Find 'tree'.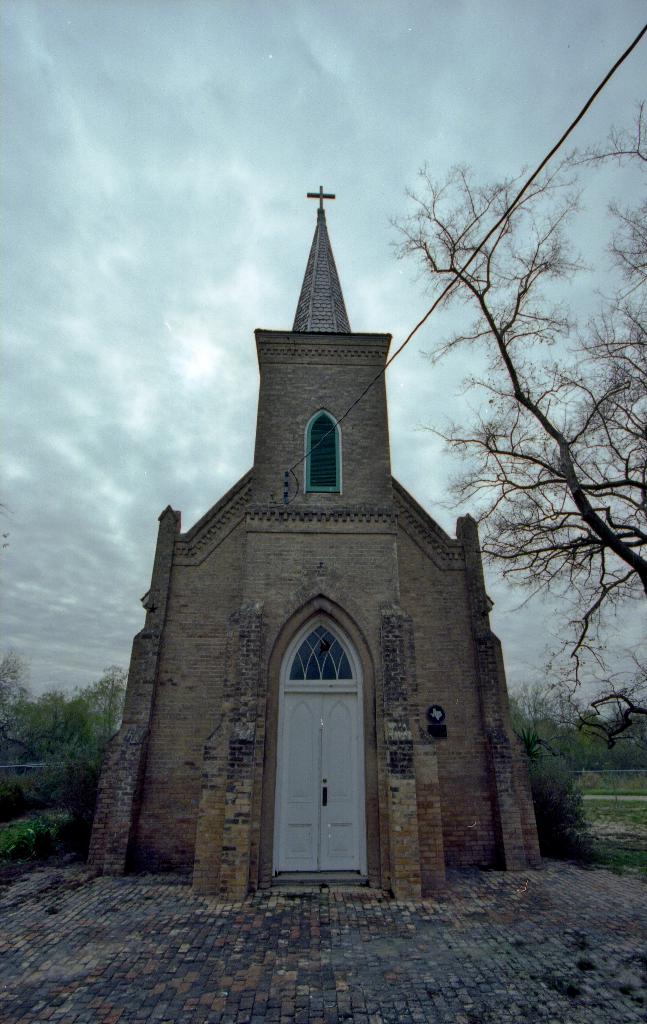
crop(506, 717, 613, 865).
